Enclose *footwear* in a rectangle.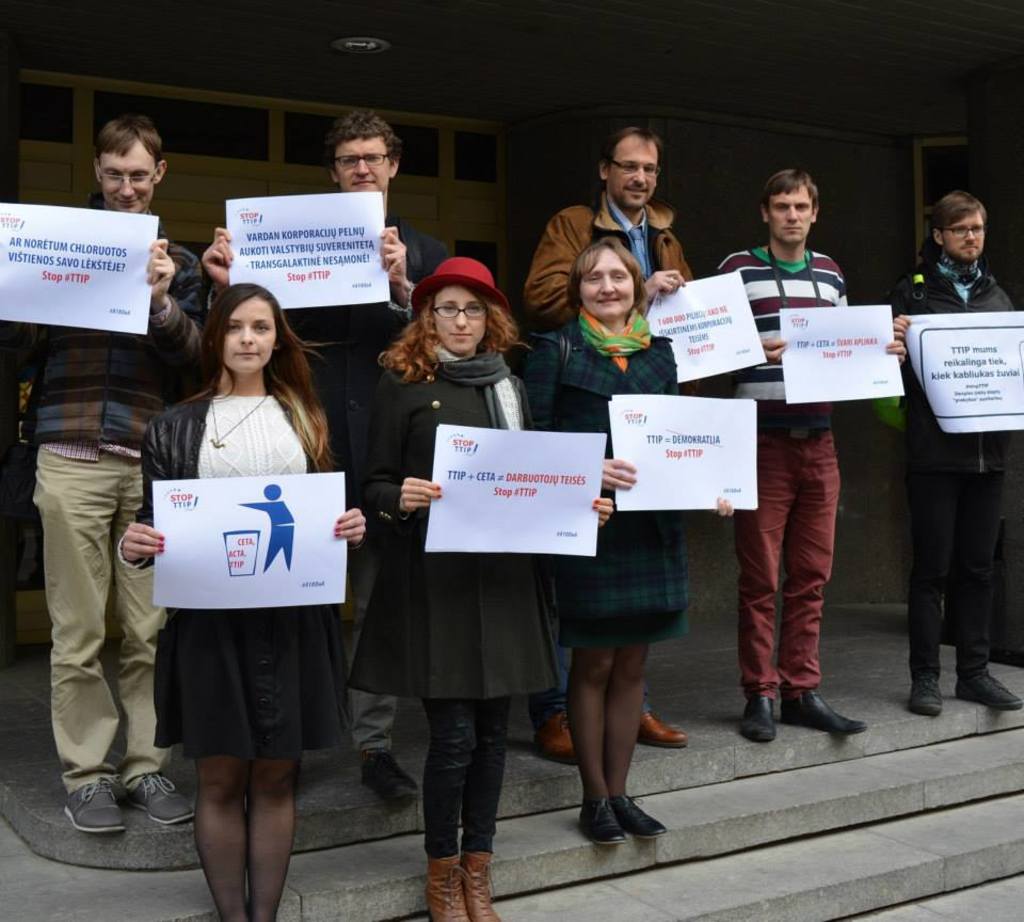
bbox(638, 693, 692, 741).
